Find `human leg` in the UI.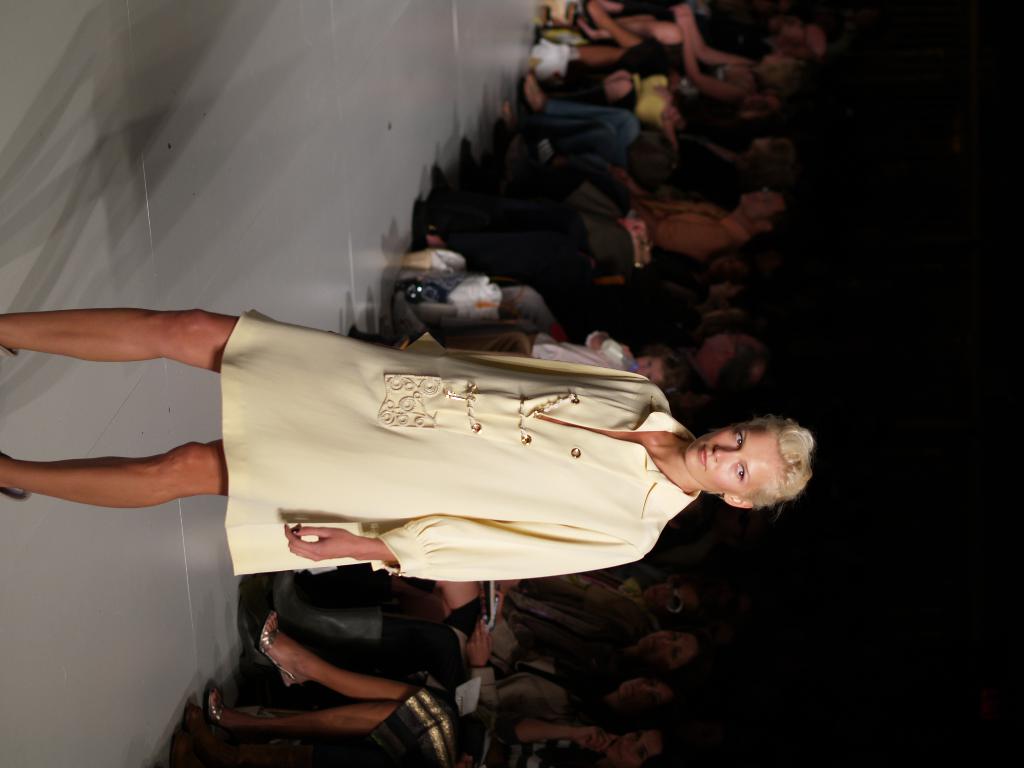
UI element at <bbox>211, 683, 399, 748</bbox>.
